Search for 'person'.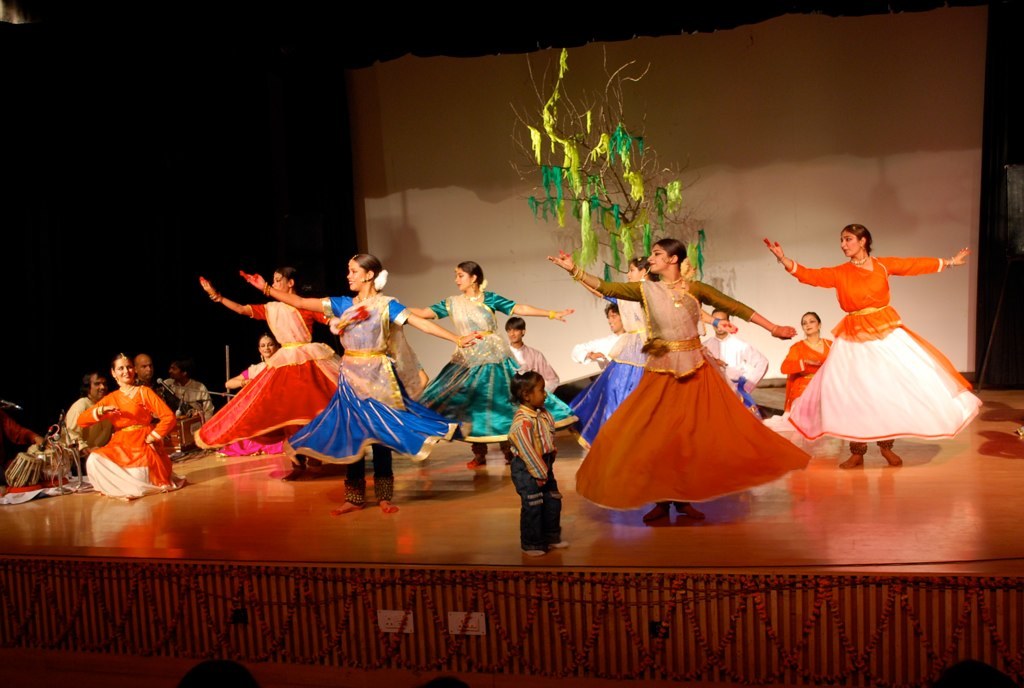
Found at box=[134, 355, 168, 413].
